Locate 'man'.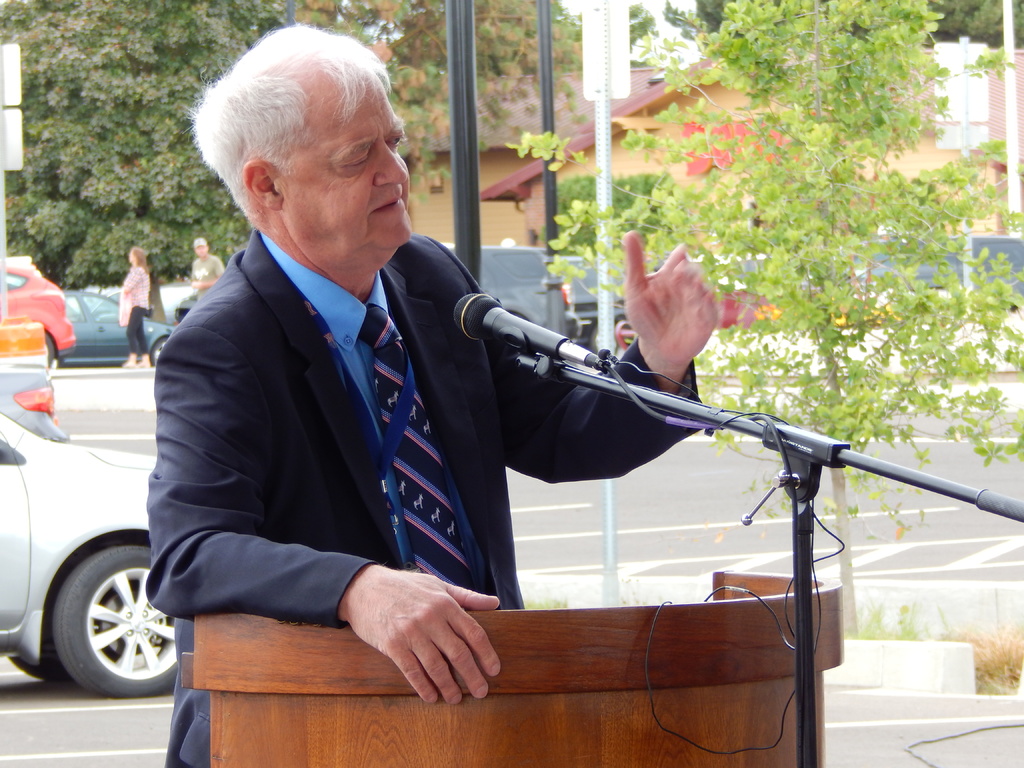
Bounding box: [185, 234, 221, 294].
